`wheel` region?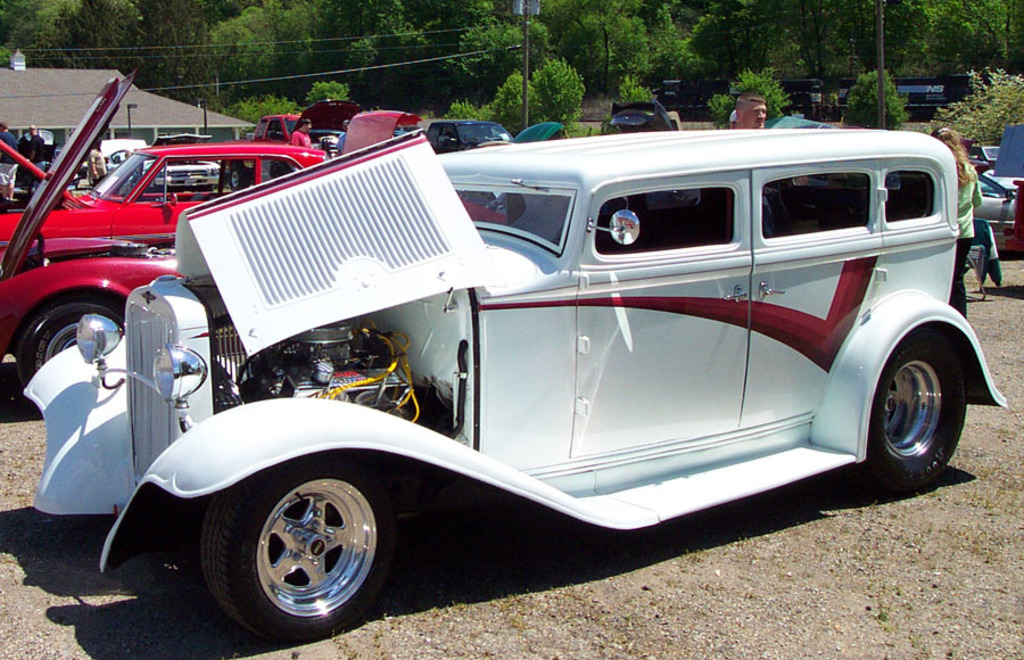
(15, 300, 127, 407)
